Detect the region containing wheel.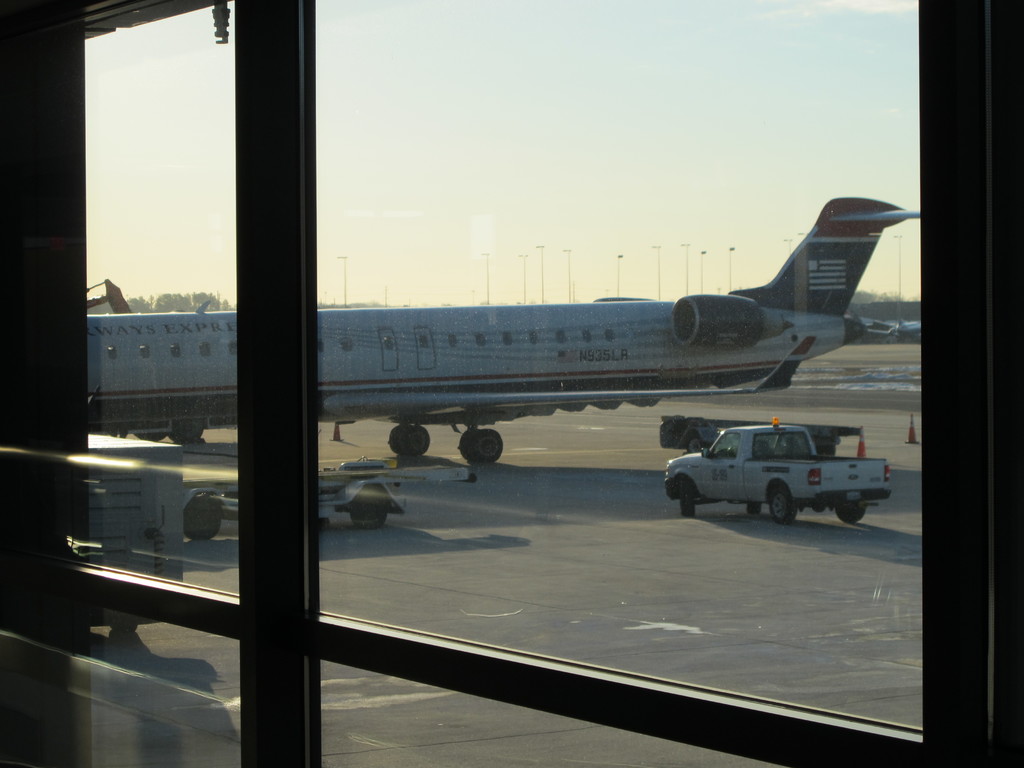
detection(466, 424, 507, 468).
